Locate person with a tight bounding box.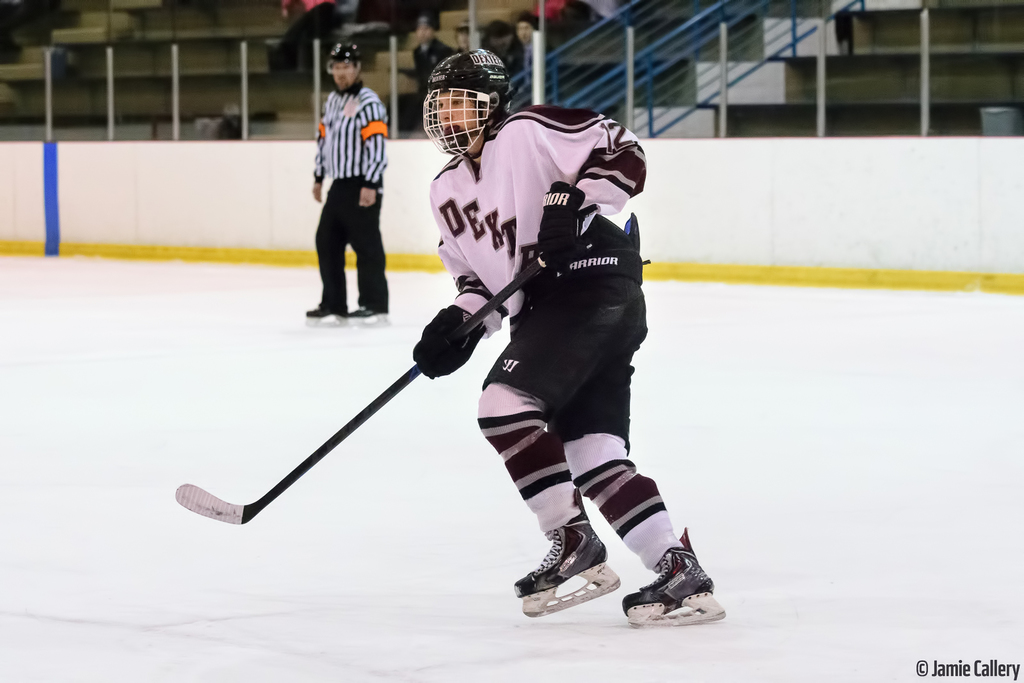
{"left": 303, "top": 41, "right": 393, "bottom": 328}.
